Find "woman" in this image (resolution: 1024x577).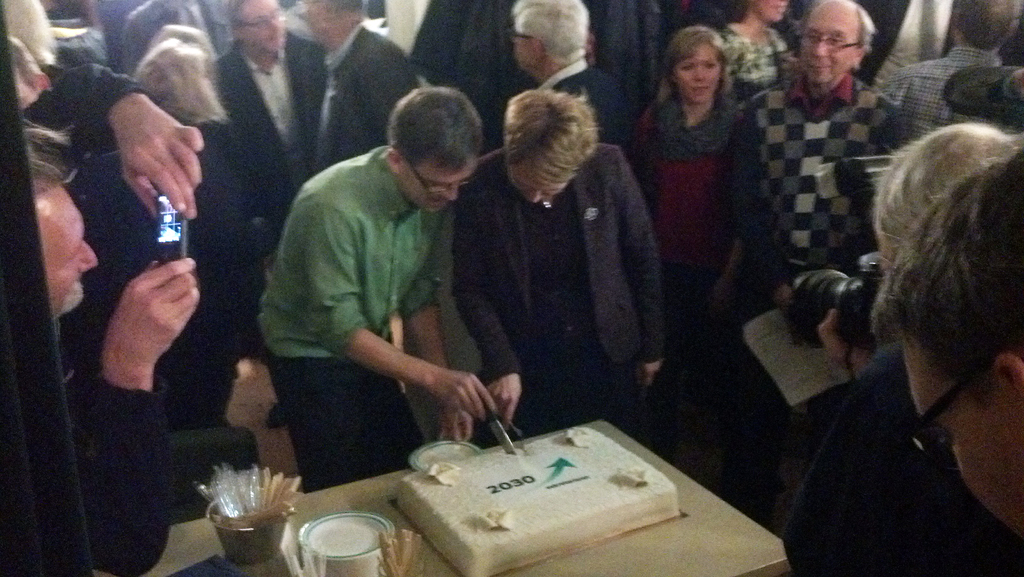
115 37 291 382.
